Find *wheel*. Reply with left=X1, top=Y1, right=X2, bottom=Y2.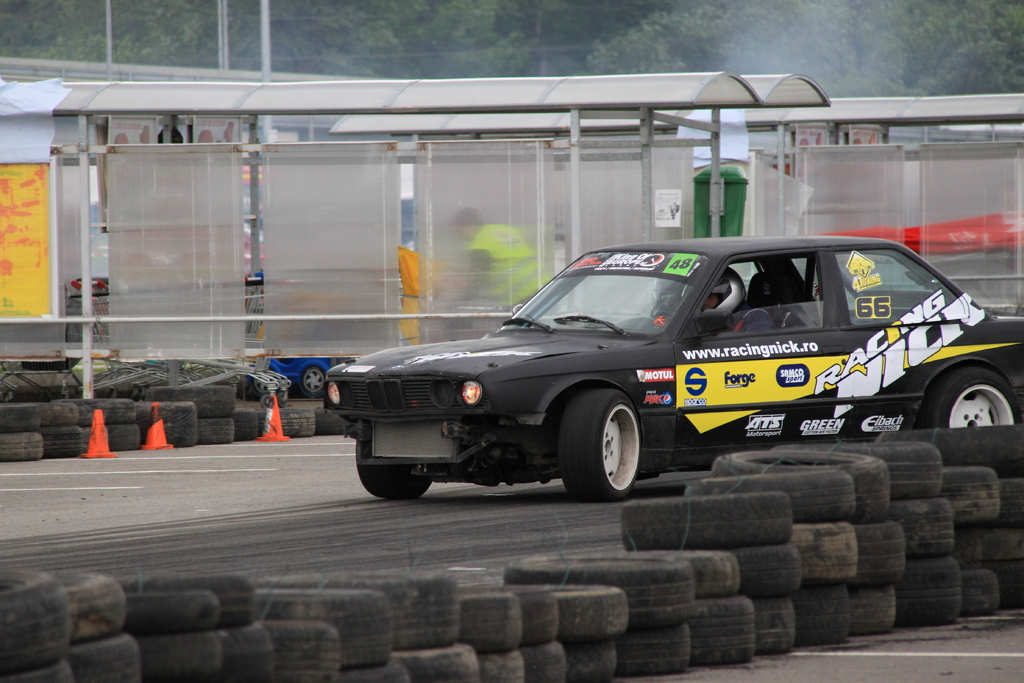
left=558, top=393, right=643, bottom=502.
